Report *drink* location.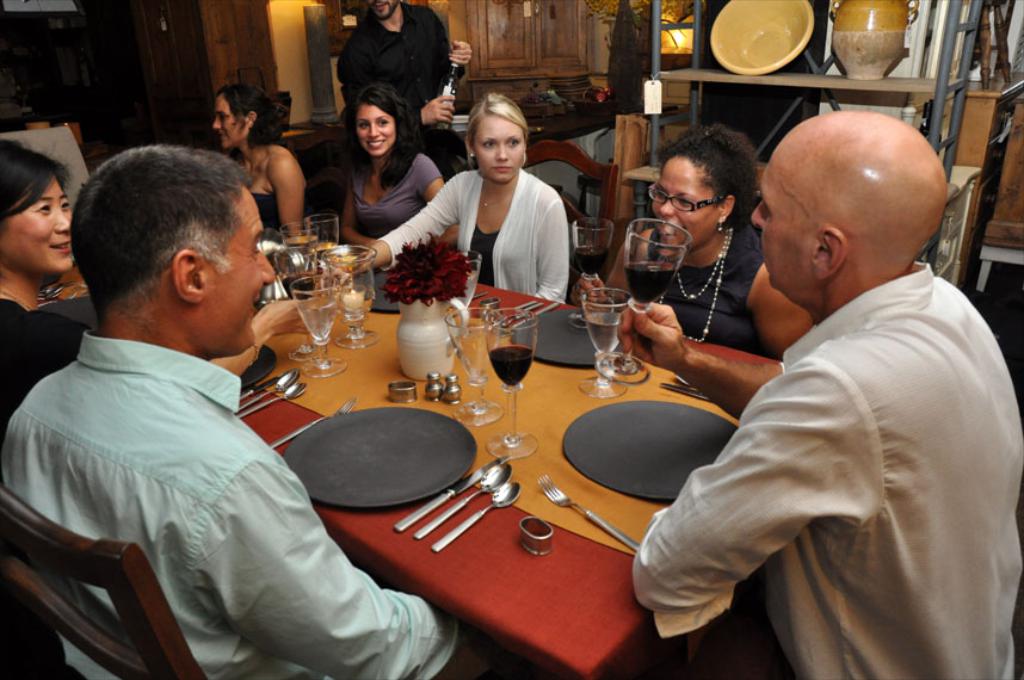
Report: rect(574, 246, 609, 274).
